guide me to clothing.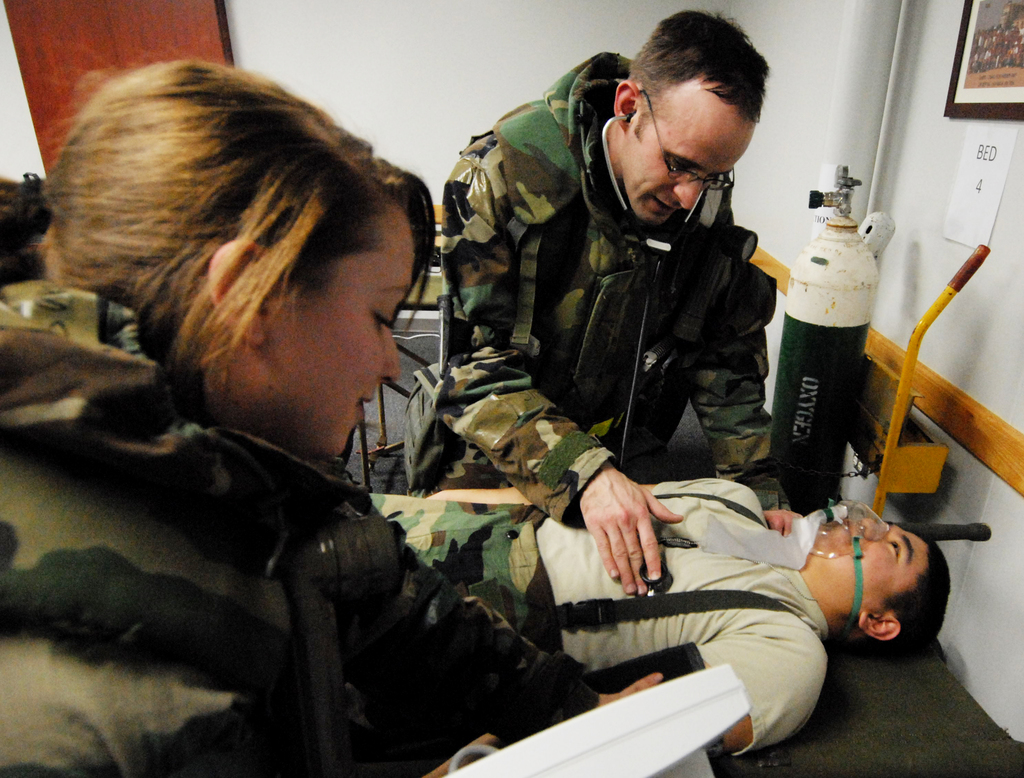
Guidance: x1=368 y1=480 x2=831 y2=758.
